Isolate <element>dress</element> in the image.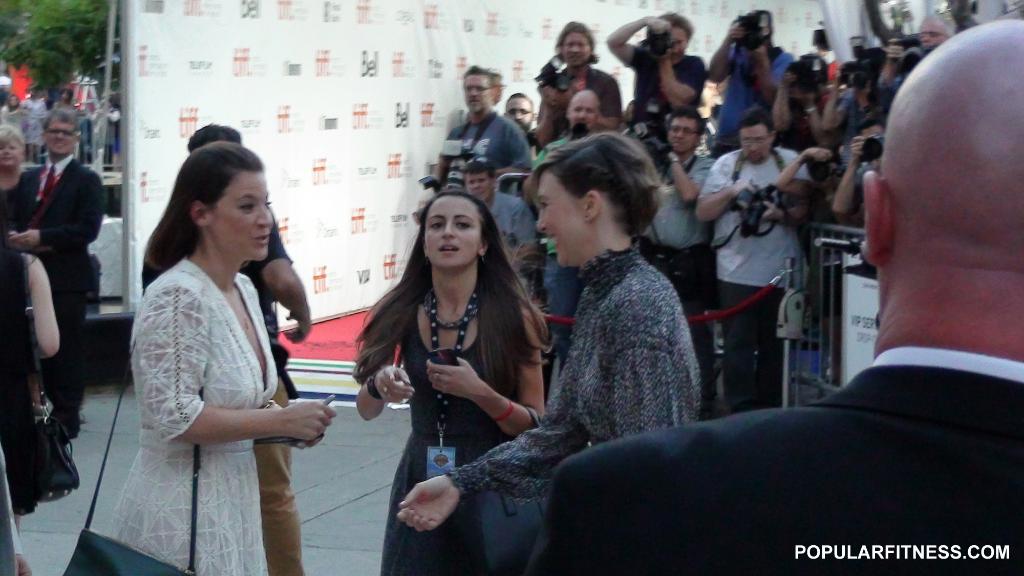
Isolated region: {"left": 376, "top": 305, "right": 515, "bottom": 575}.
